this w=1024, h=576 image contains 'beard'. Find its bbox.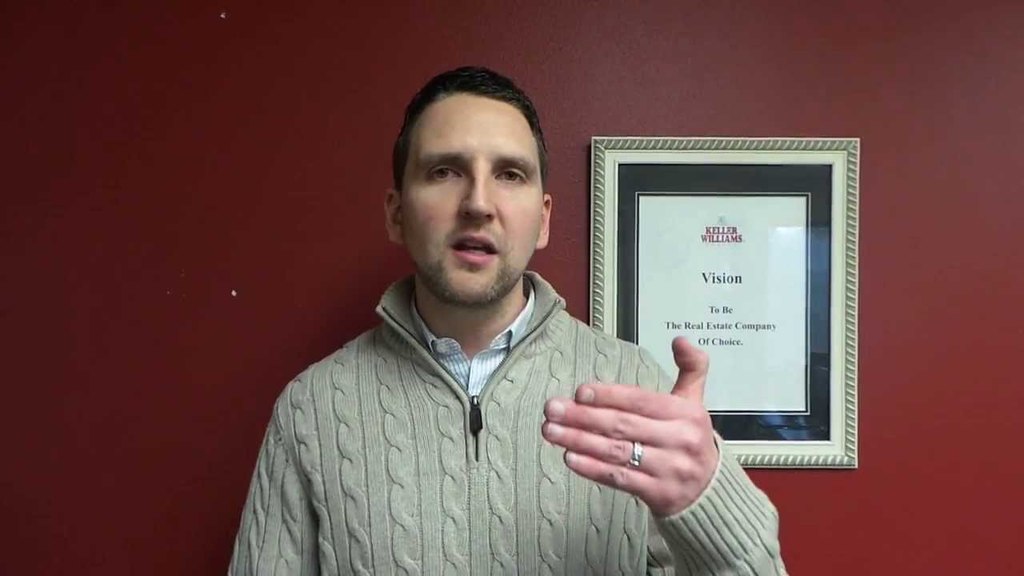
[410,254,525,306].
